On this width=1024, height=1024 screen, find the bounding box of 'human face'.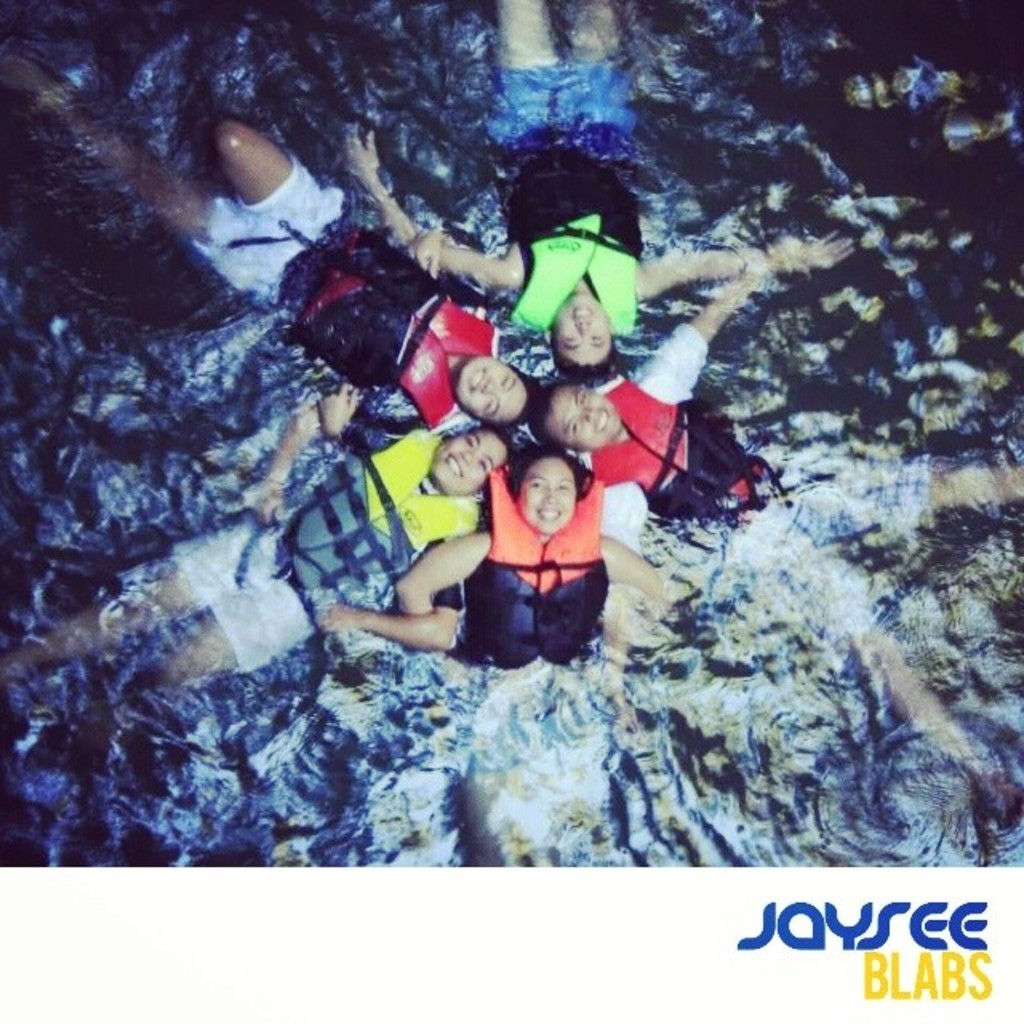
Bounding box: 421,424,507,496.
